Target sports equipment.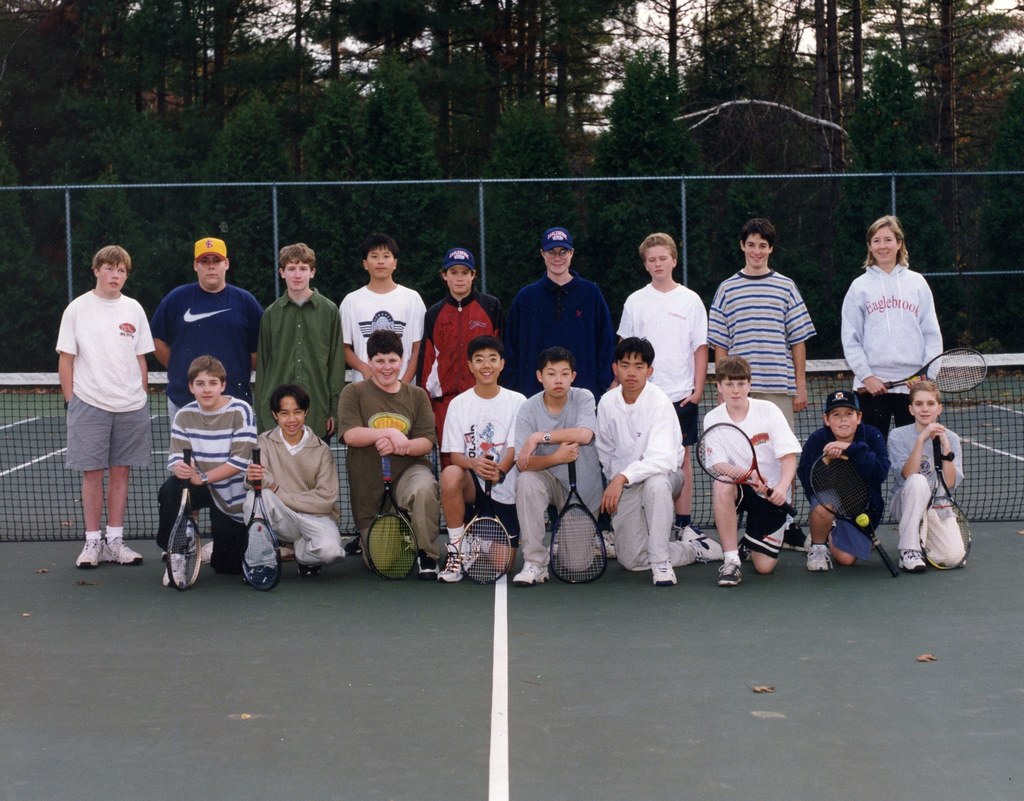
Target region: x1=239 y1=443 x2=285 y2=592.
